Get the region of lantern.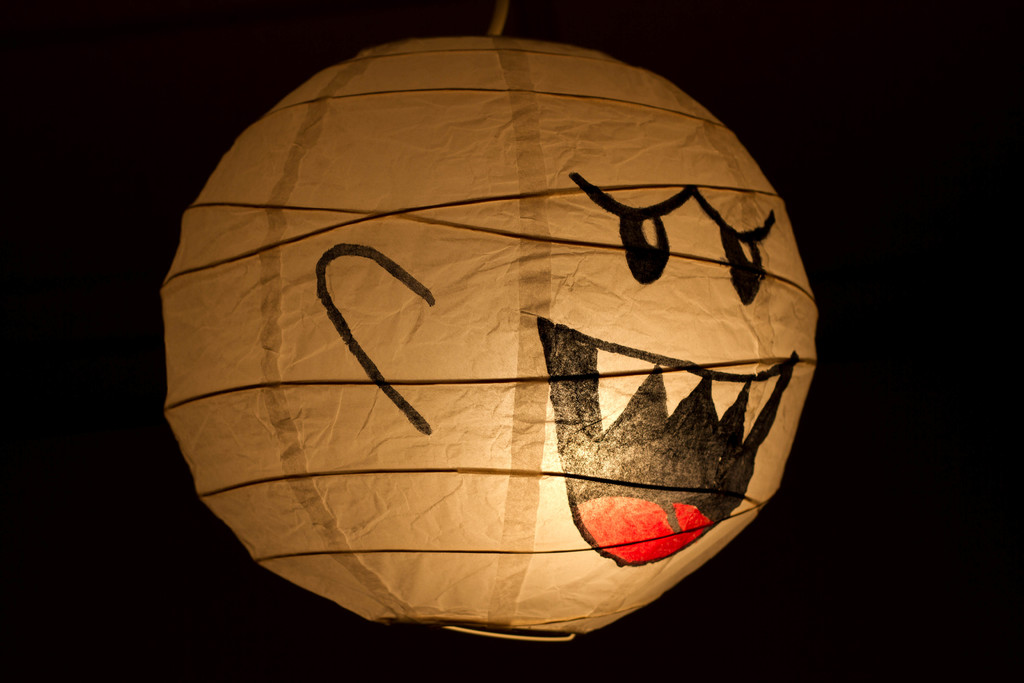
locate(170, 26, 823, 657).
